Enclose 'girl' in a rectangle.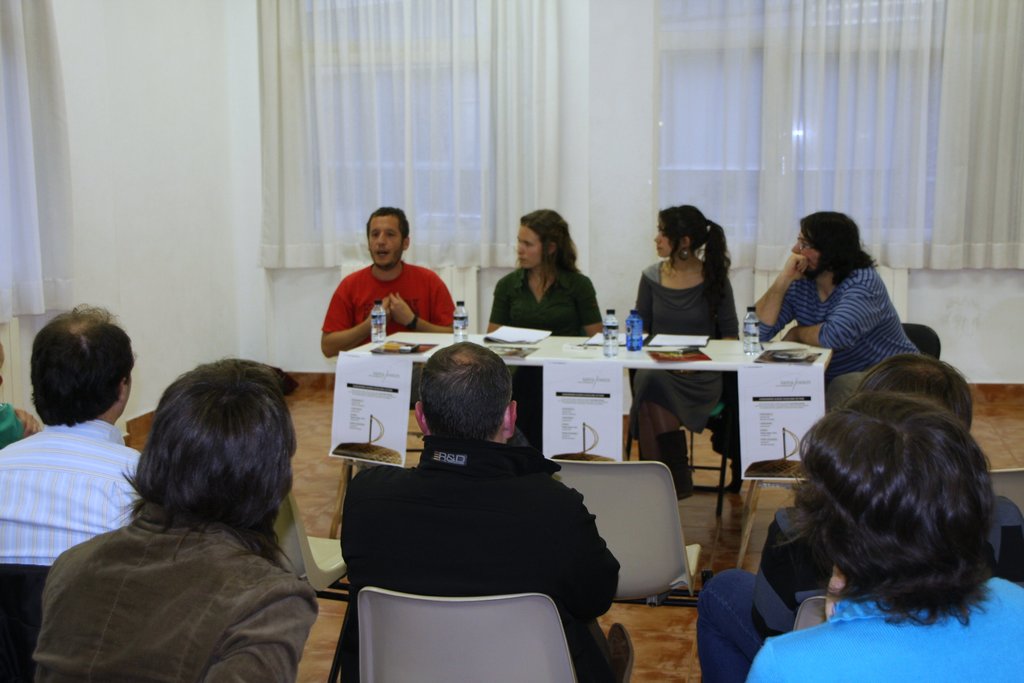
box(632, 202, 740, 498).
